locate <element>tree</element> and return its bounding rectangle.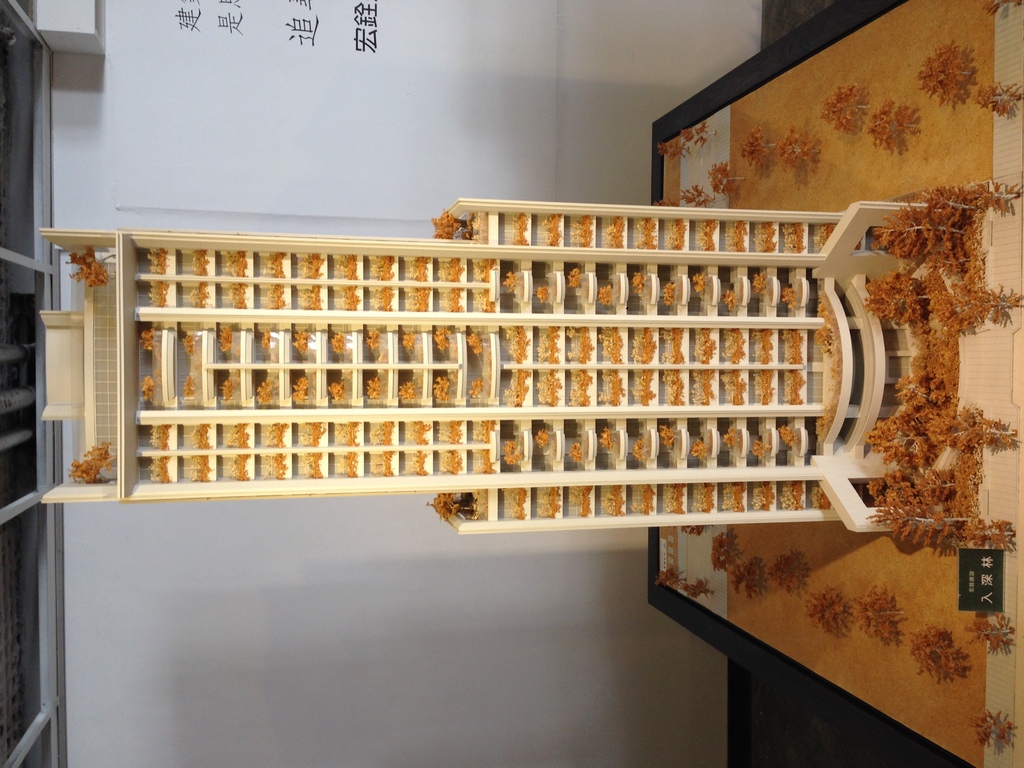
select_region(872, 217, 973, 268).
